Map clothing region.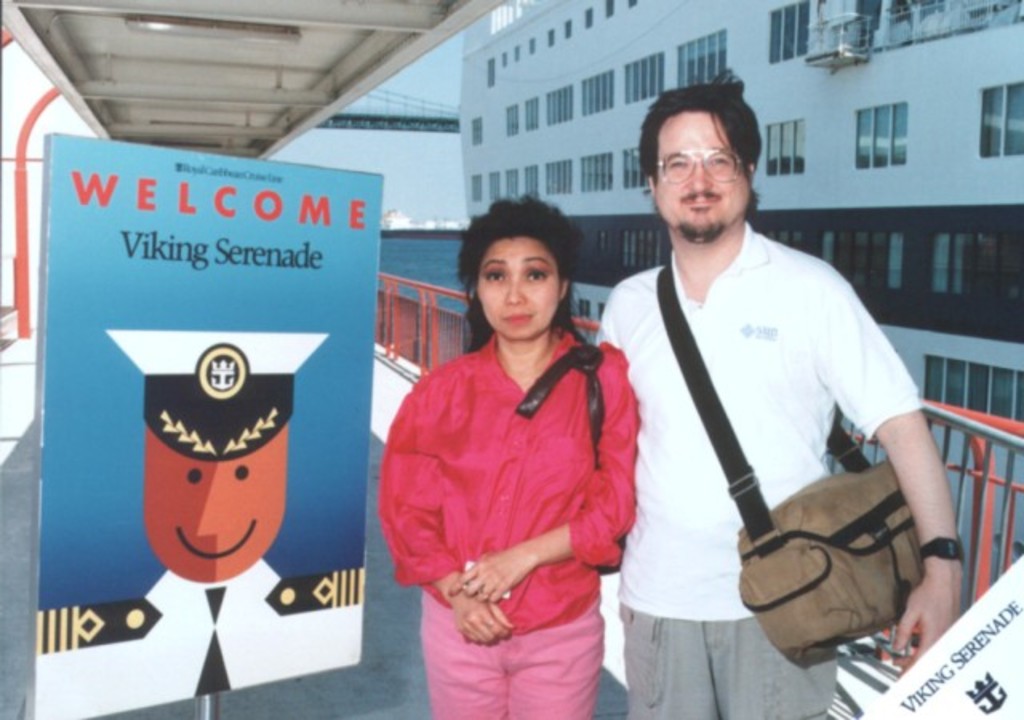
Mapped to (left=592, top=186, right=944, bottom=683).
